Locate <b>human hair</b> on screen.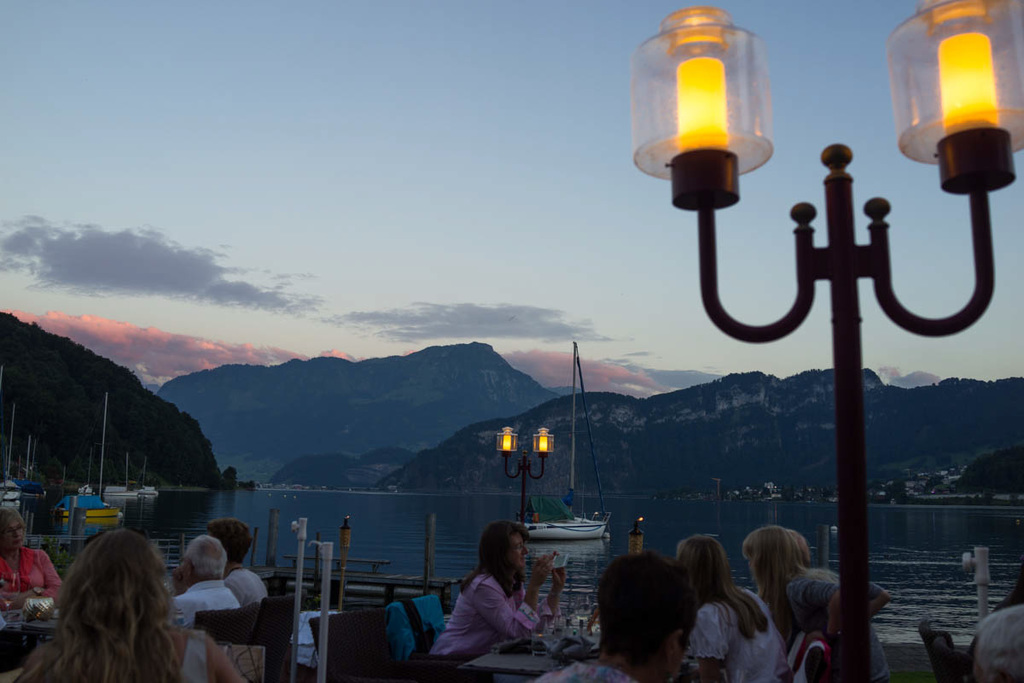
On screen at pyautogui.locateOnScreen(457, 520, 531, 594).
